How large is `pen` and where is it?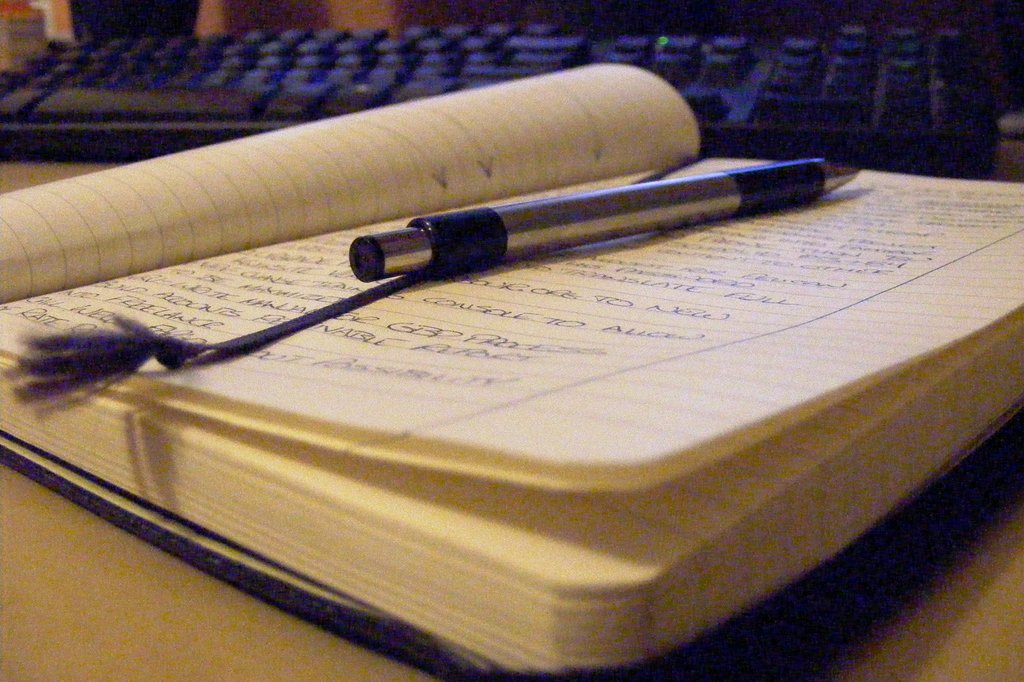
Bounding box: bbox(346, 155, 862, 278).
